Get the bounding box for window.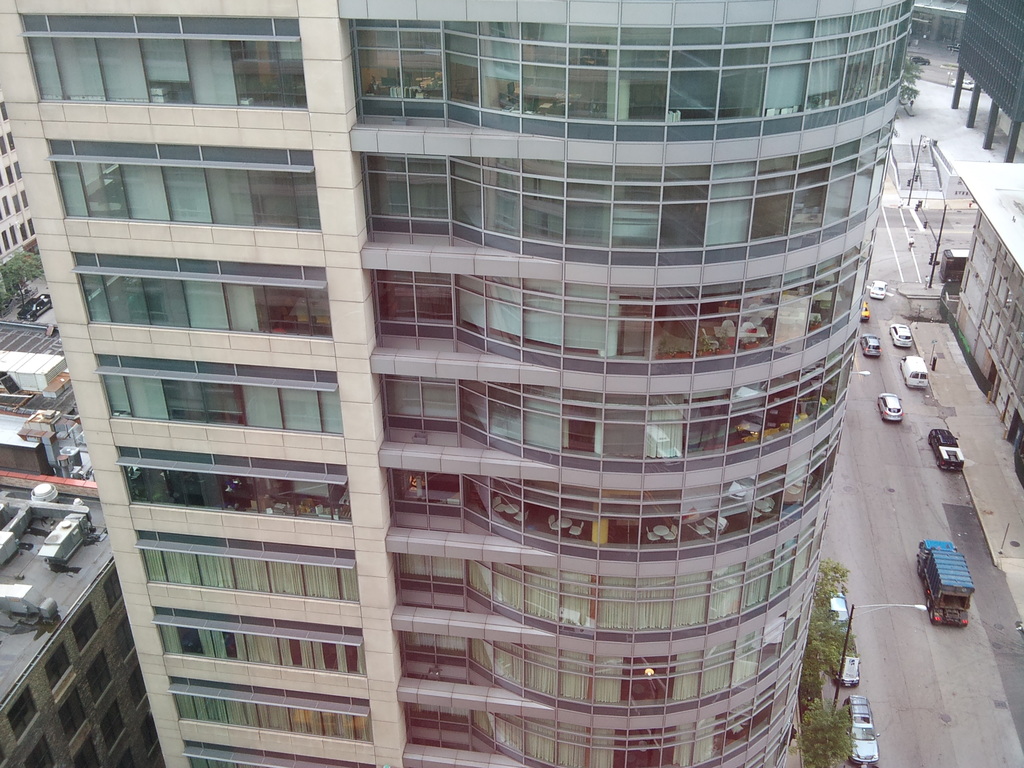
(7,687,37,743).
